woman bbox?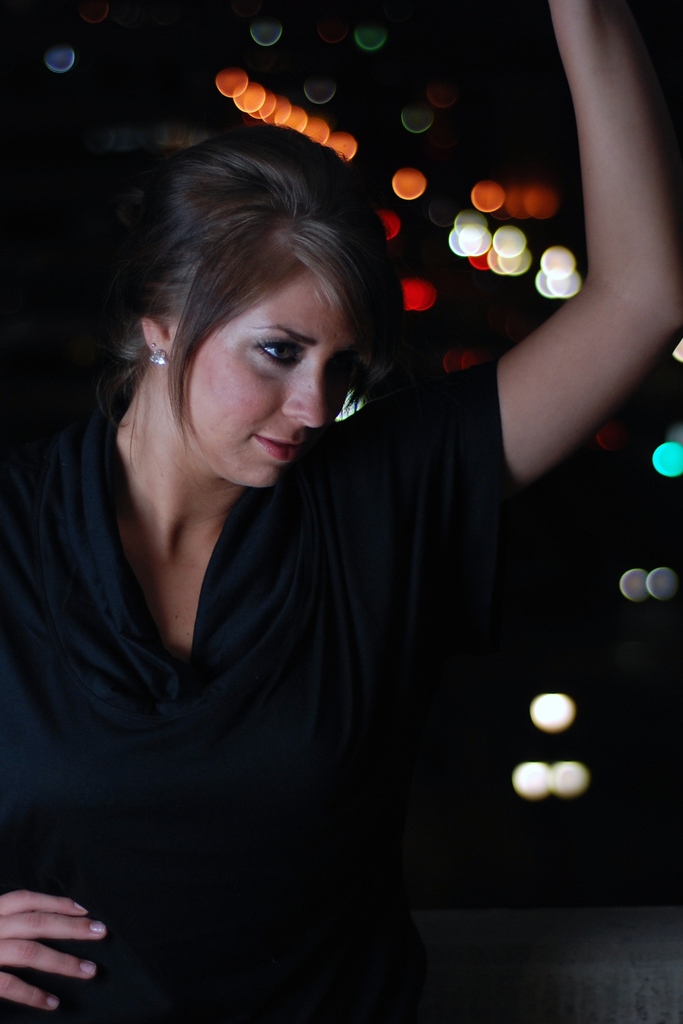
[left=0, top=0, right=682, bottom=1023]
